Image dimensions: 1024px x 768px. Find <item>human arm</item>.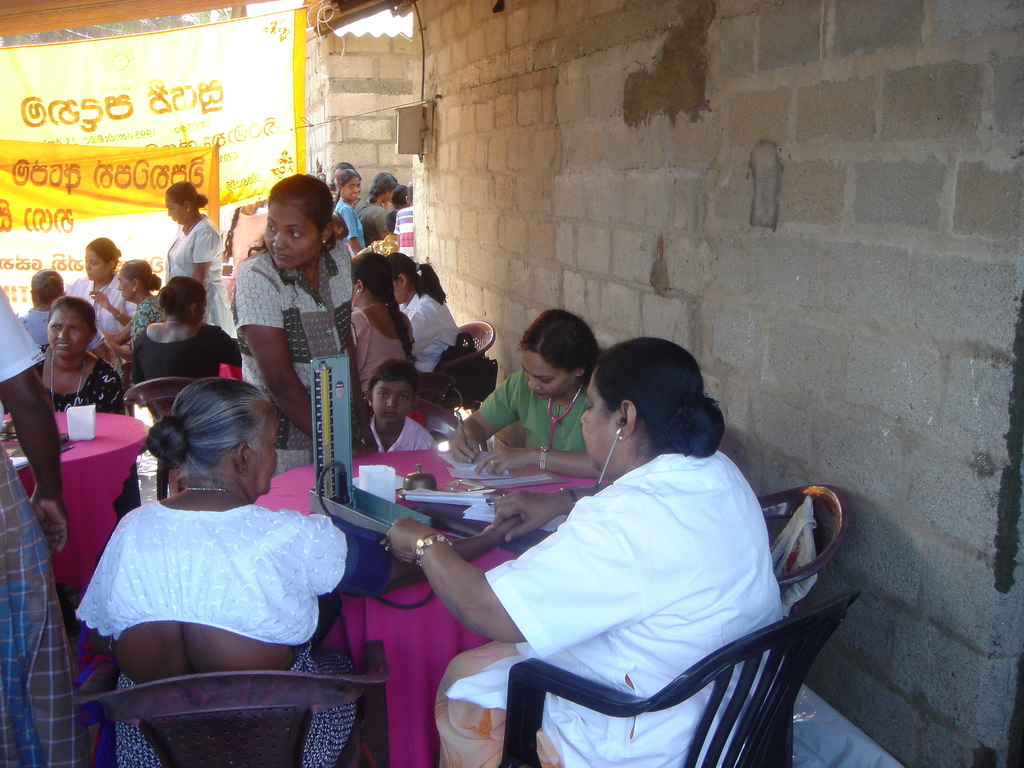
<box>0,278,68,553</box>.
